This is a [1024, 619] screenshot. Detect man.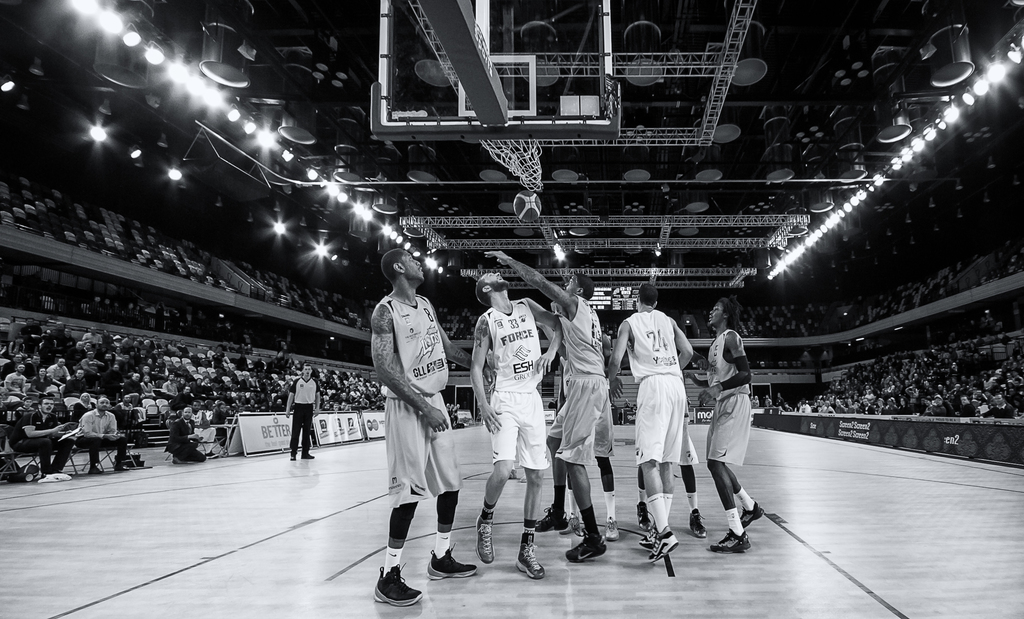
<region>491, 252, 614, 583</region>.
